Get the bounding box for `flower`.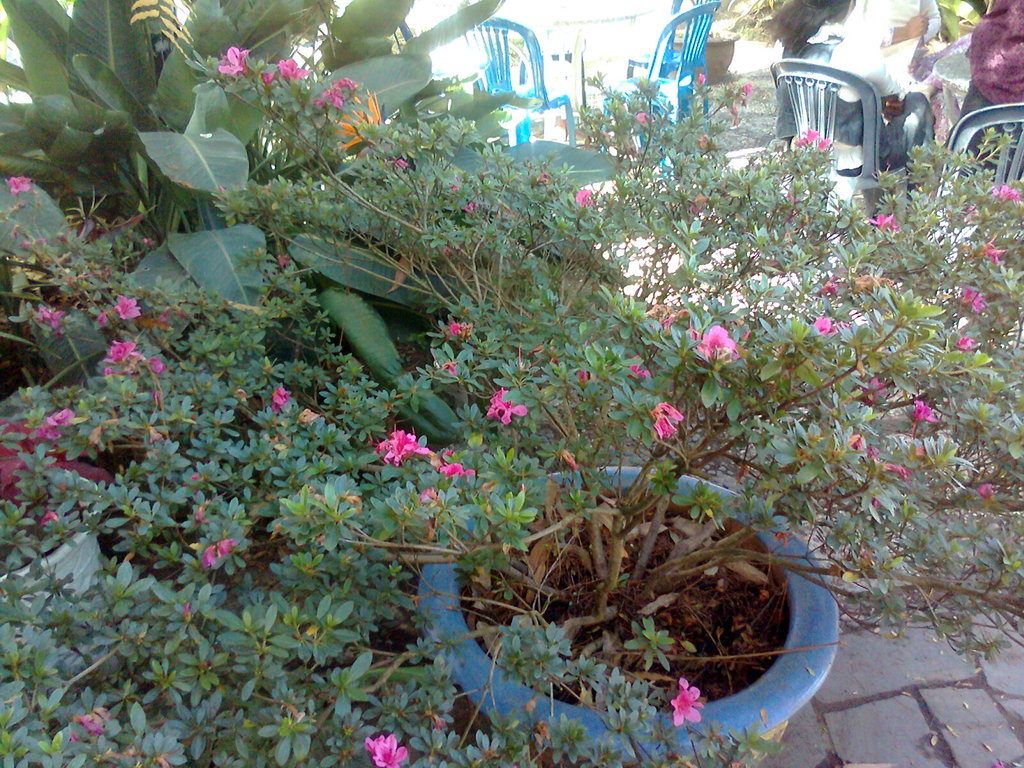
crop(911, 399, 932, 426).
